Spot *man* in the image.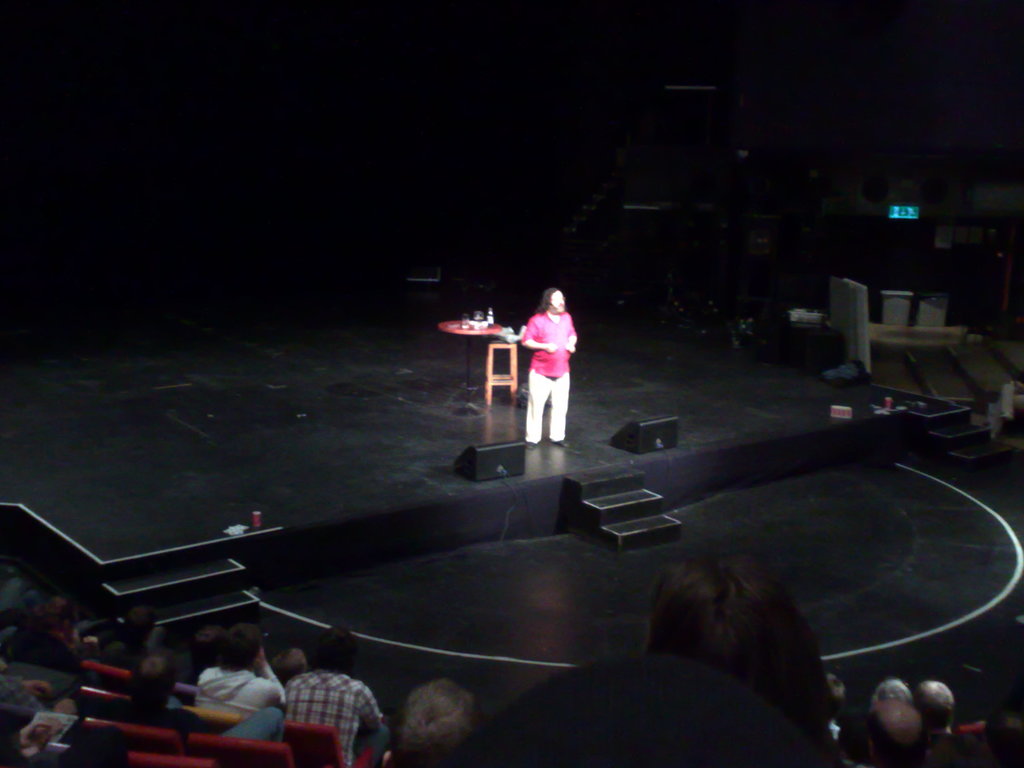
*man* found at box(269, 648, 308, 684).
